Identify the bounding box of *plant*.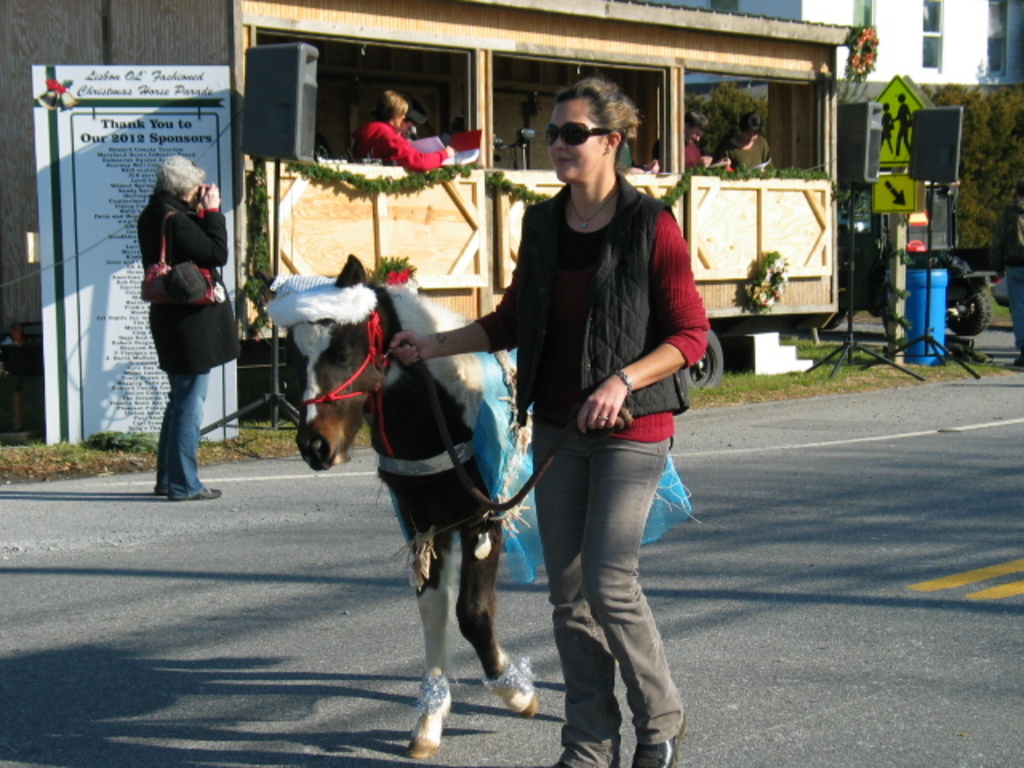
crop(842, 22, 883, 98).
